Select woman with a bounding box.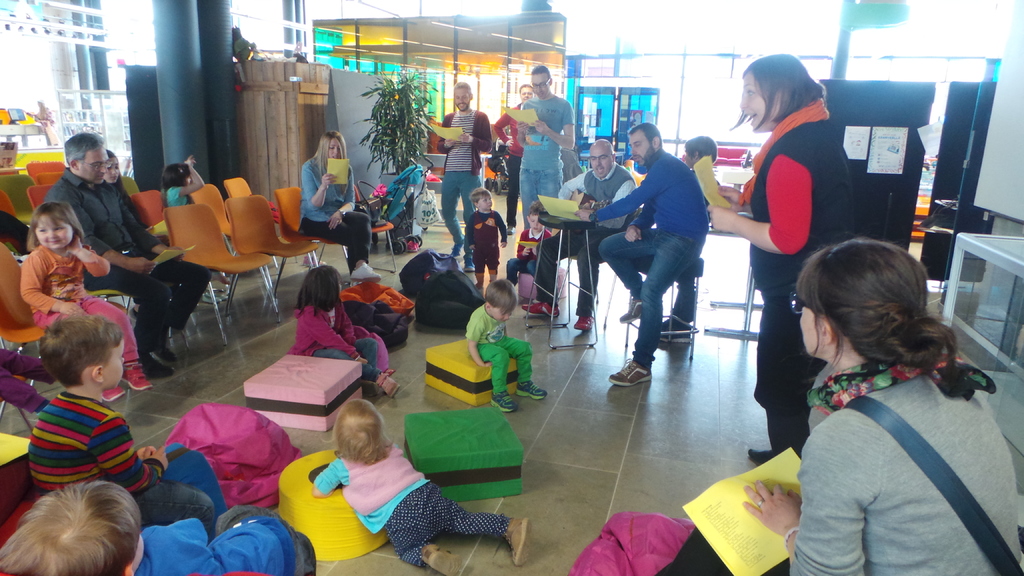
[left=303, top=125, right=379, bottom=291].
